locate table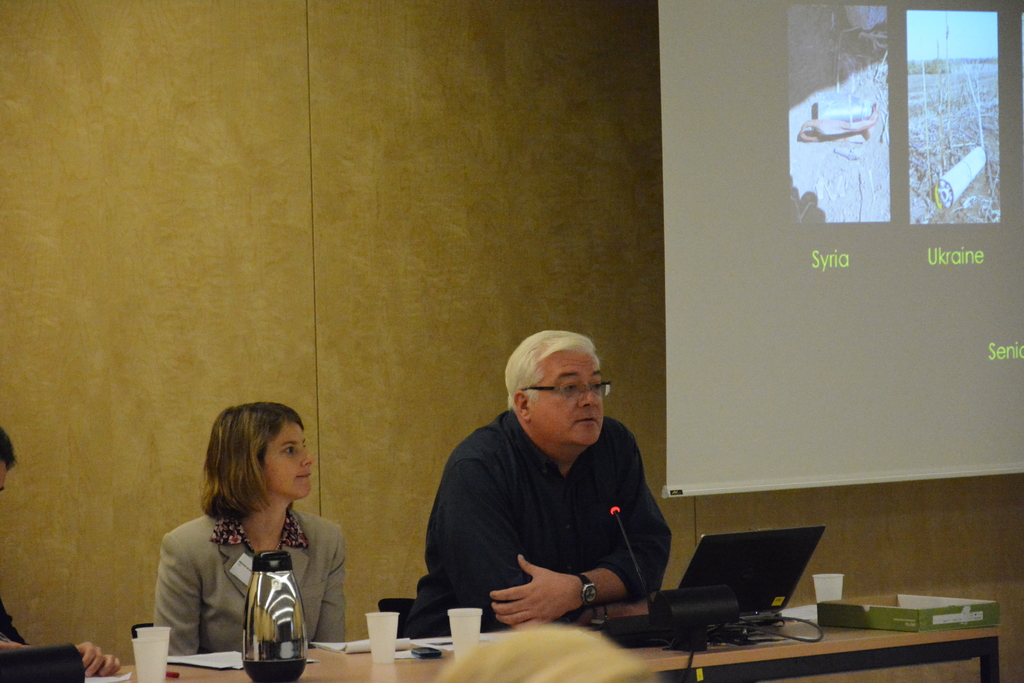
87:606:1001:682
